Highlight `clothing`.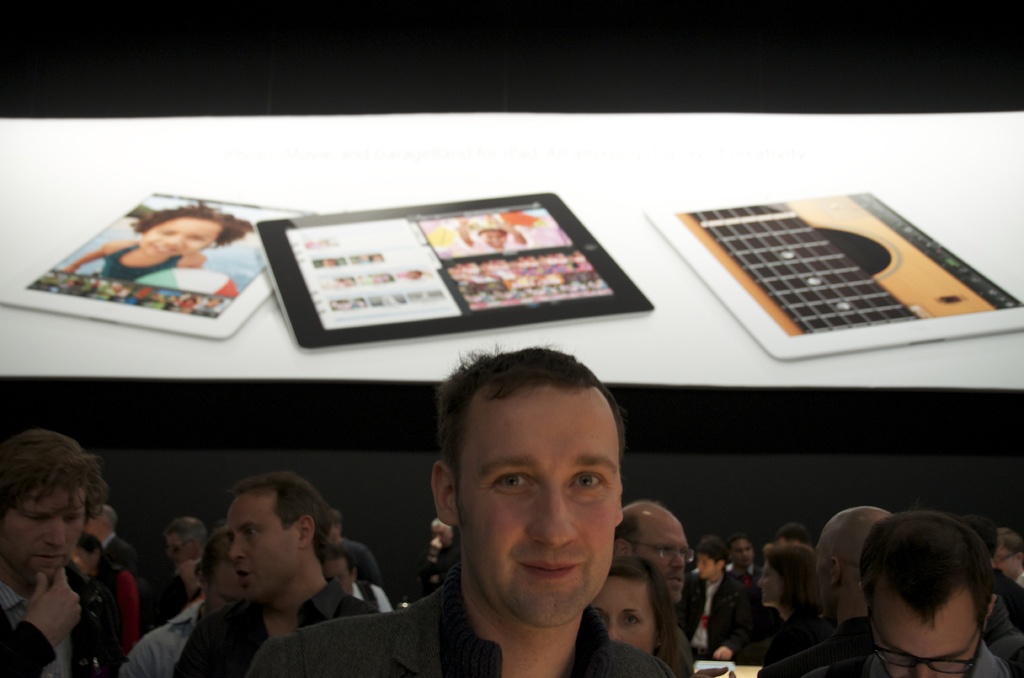
Highlighted region: (x1=724, y1=593, x2=806, y2=668).
